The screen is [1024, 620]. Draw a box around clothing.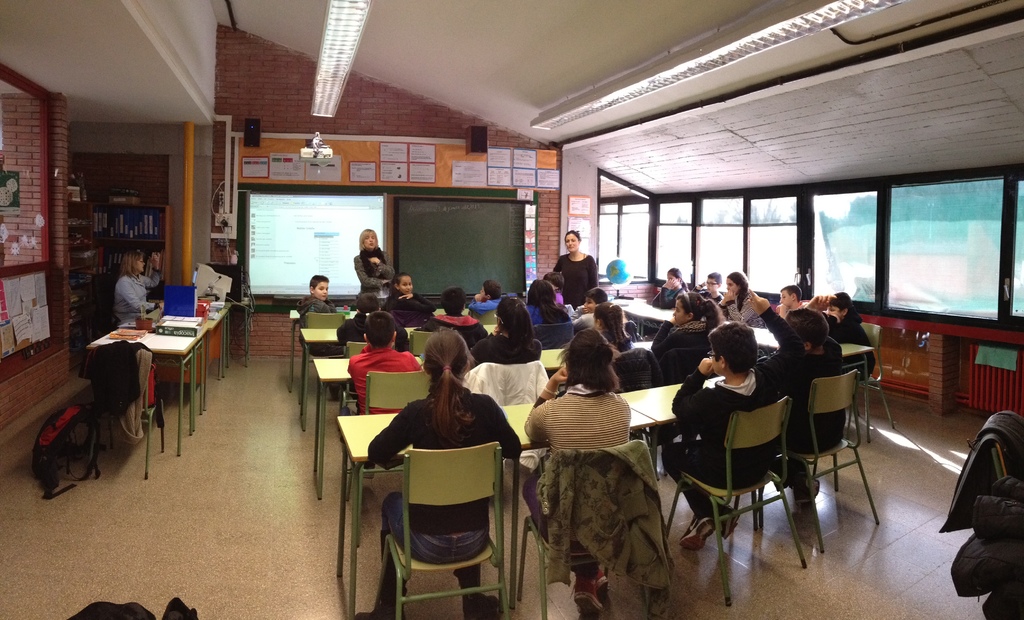
{"left": 571, "top": 305, "right": 596, "bottom": 329}.
